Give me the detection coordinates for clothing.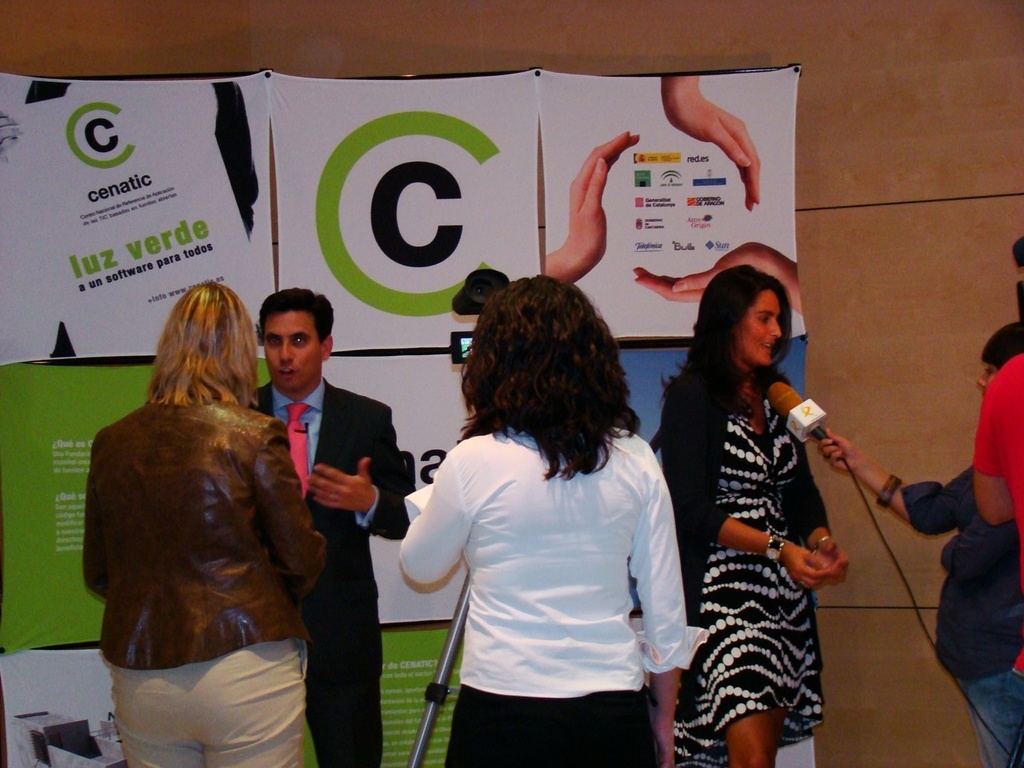
bbox=[967, 346, 1023, 677].
